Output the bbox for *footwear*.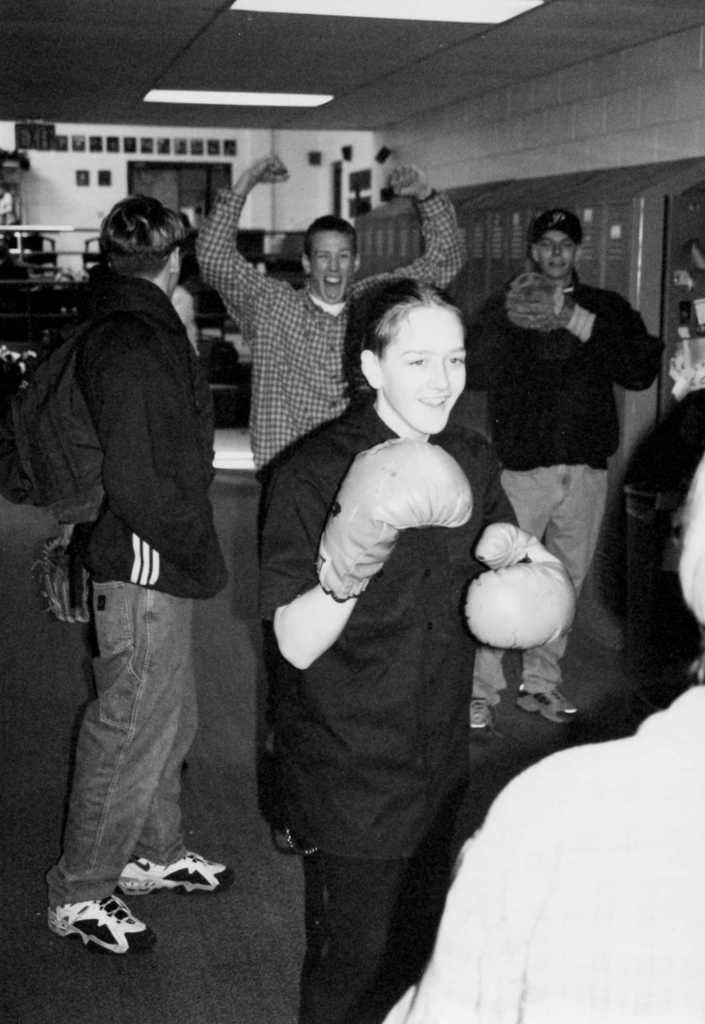
BBox(117, 858, 231, 900).
